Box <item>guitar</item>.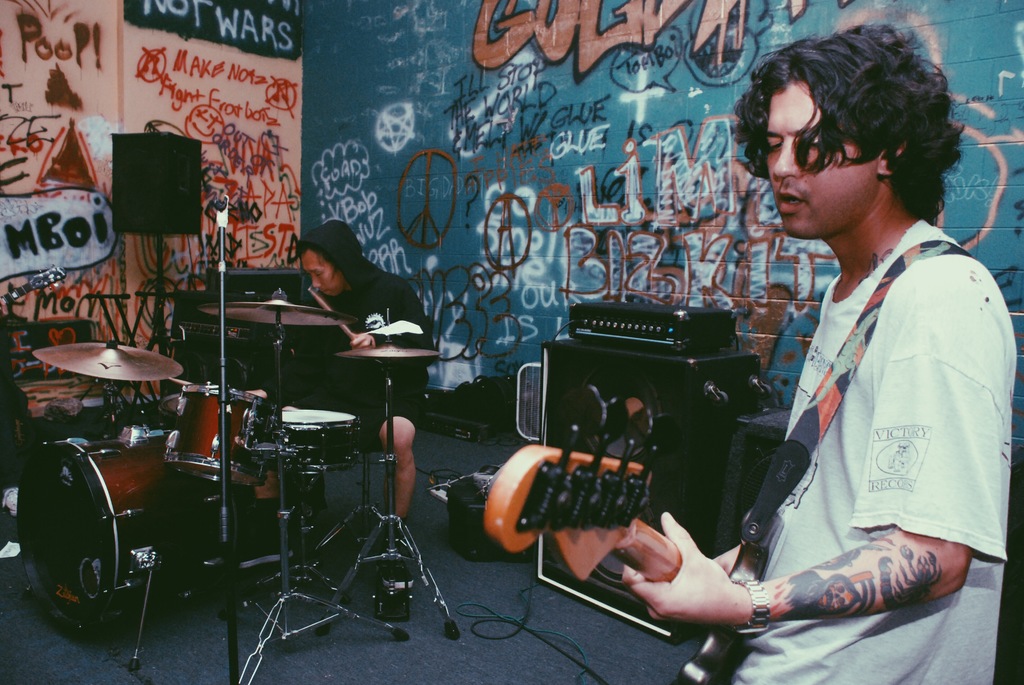
locate(506, 444, 705, 587).
